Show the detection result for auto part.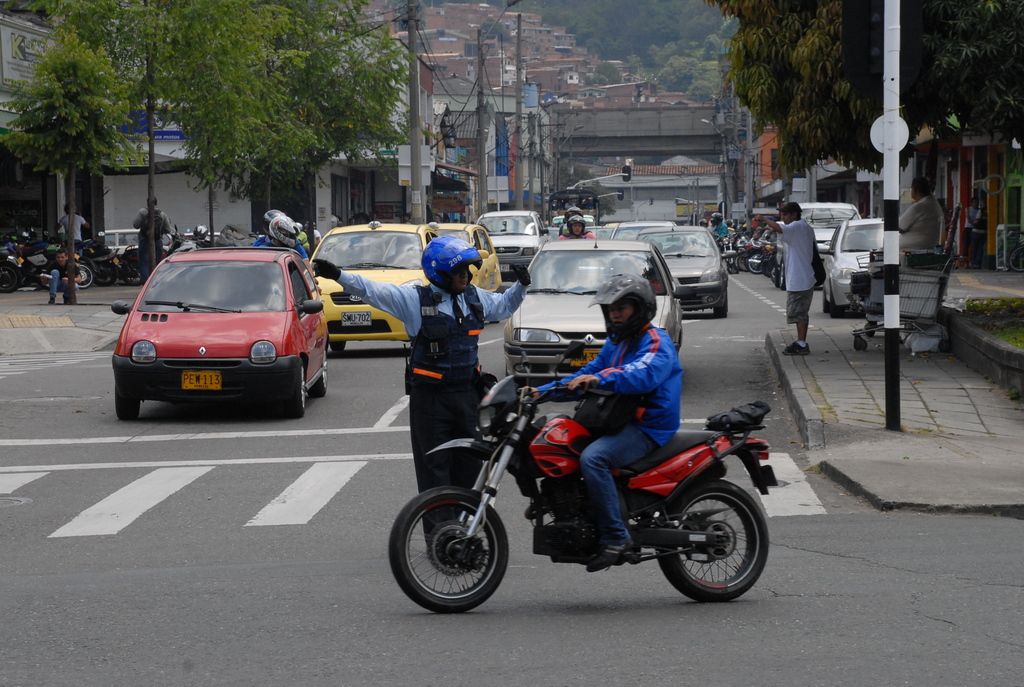
left=387, top=487, right=510, bottom=612.
